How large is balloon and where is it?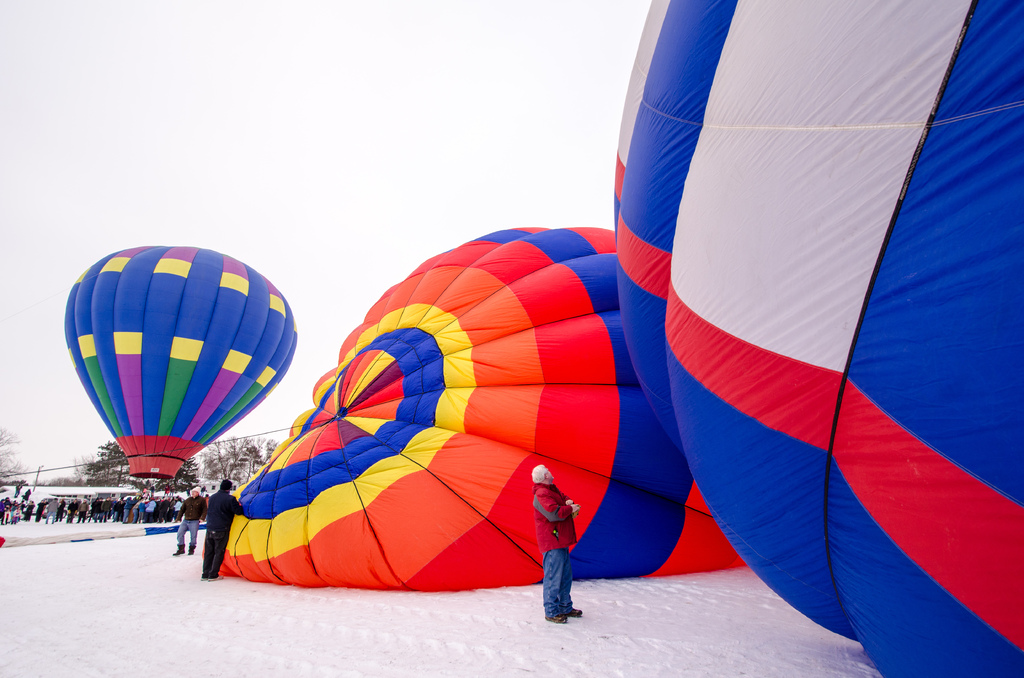
Bounding box: bbox(60, 245, 298, 481).
